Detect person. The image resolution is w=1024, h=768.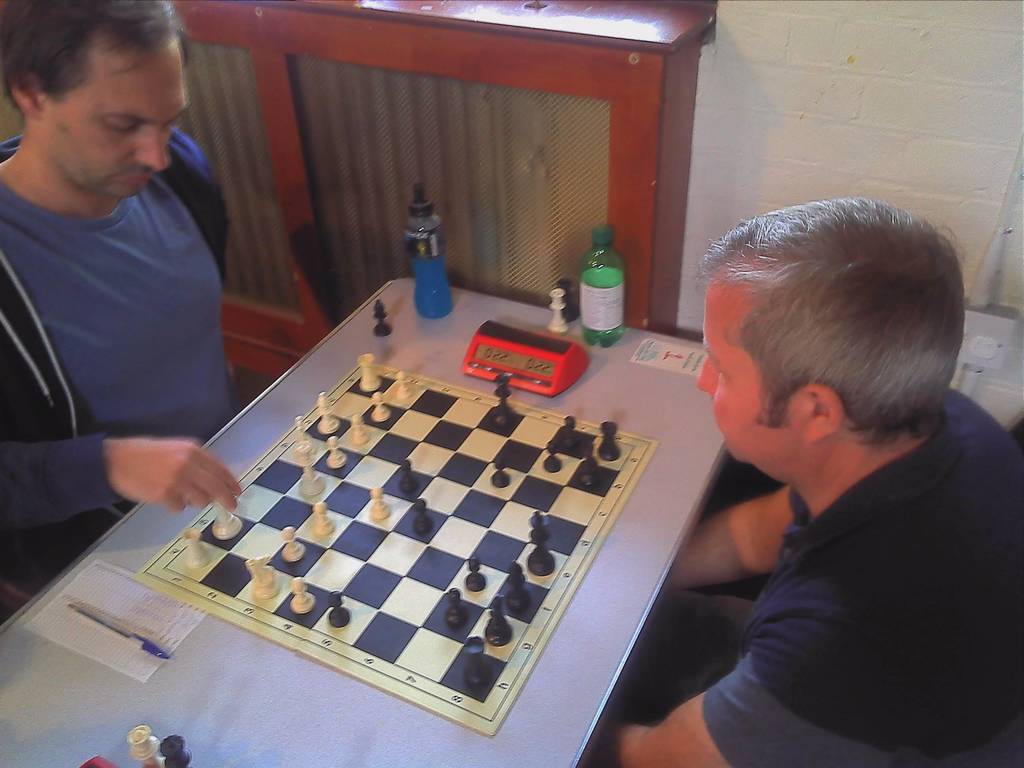
Rect(593, 192, 1023, 767).
